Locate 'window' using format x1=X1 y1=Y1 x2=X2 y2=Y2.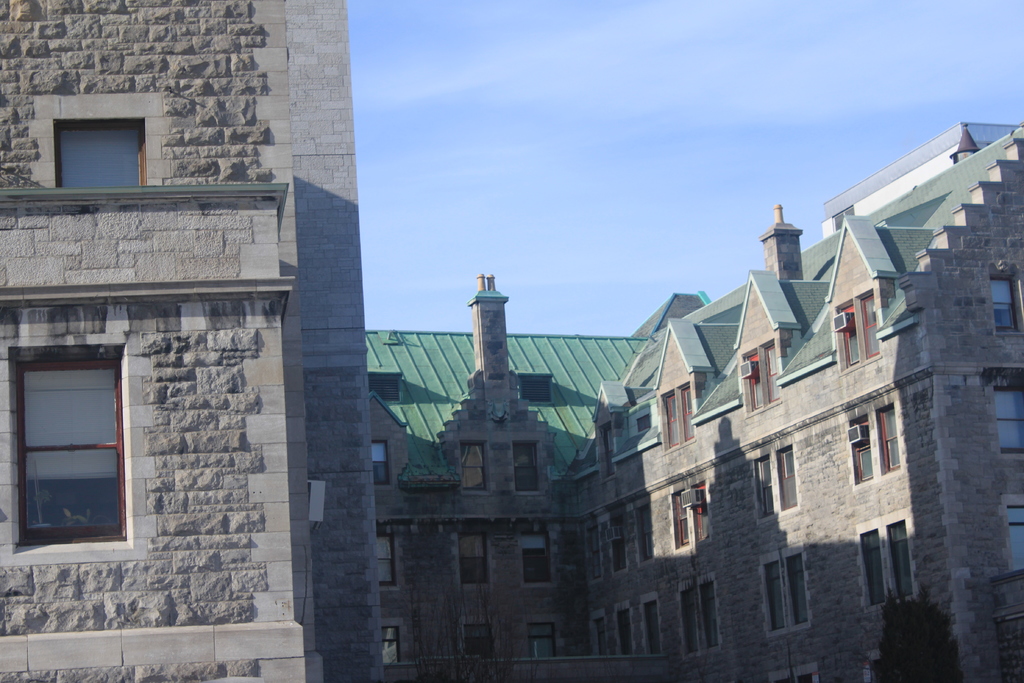
x1=615 y1=607 x2=634 y2=656.
